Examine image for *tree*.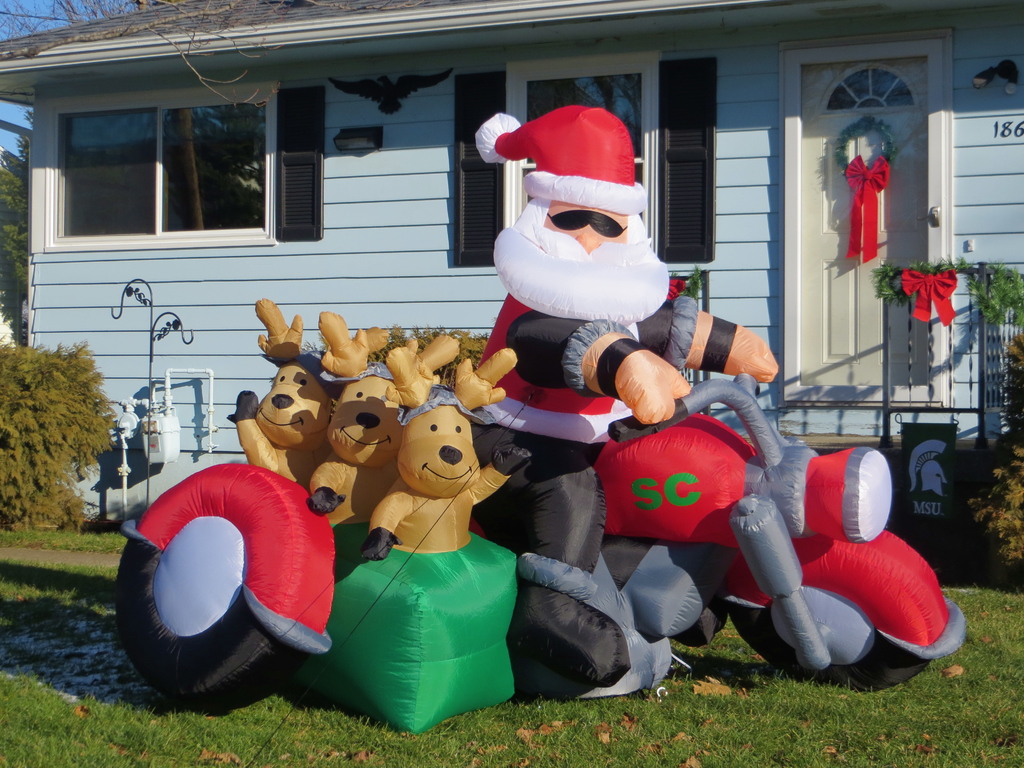
Examination result: rect(1, 110, 33, 348).
